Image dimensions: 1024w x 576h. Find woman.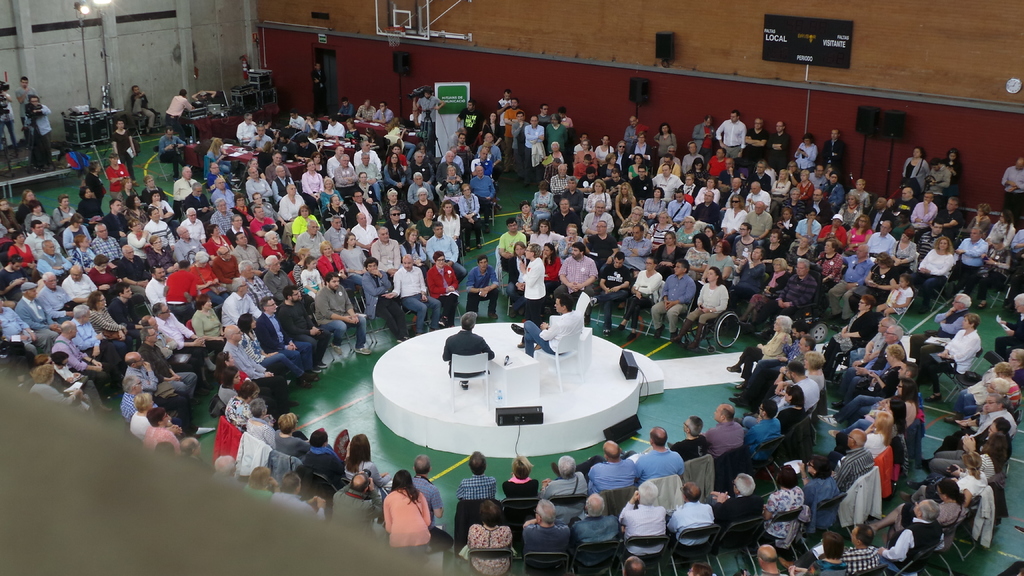
[148, 231, 180, 273].
